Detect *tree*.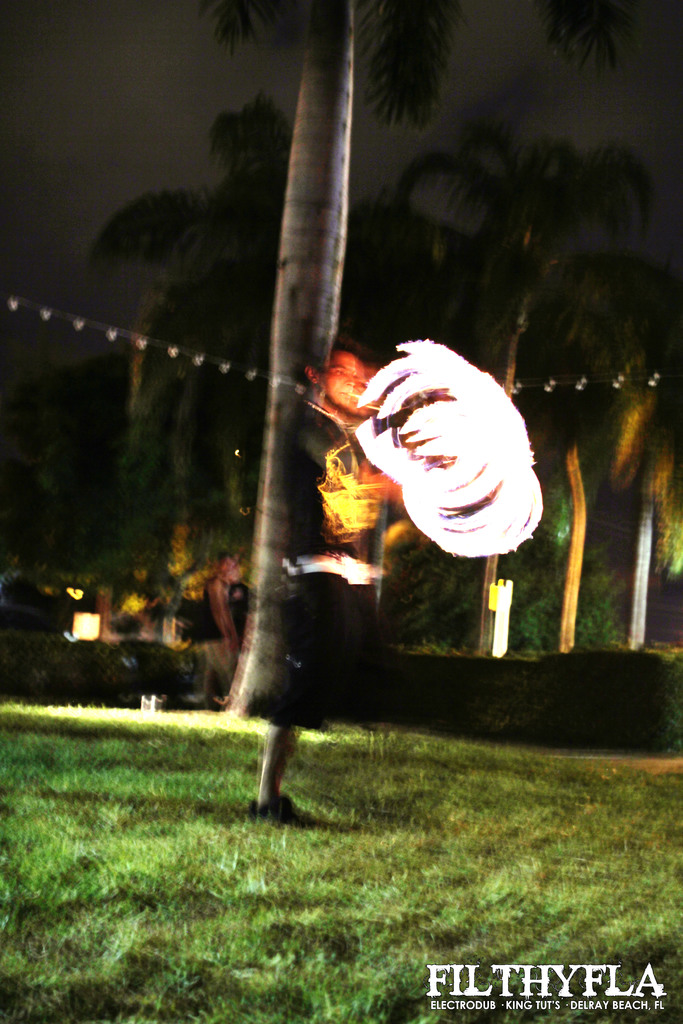
Detected at {"x1": 87, "y1": 79, "x2": 286, "y2": 592}.
